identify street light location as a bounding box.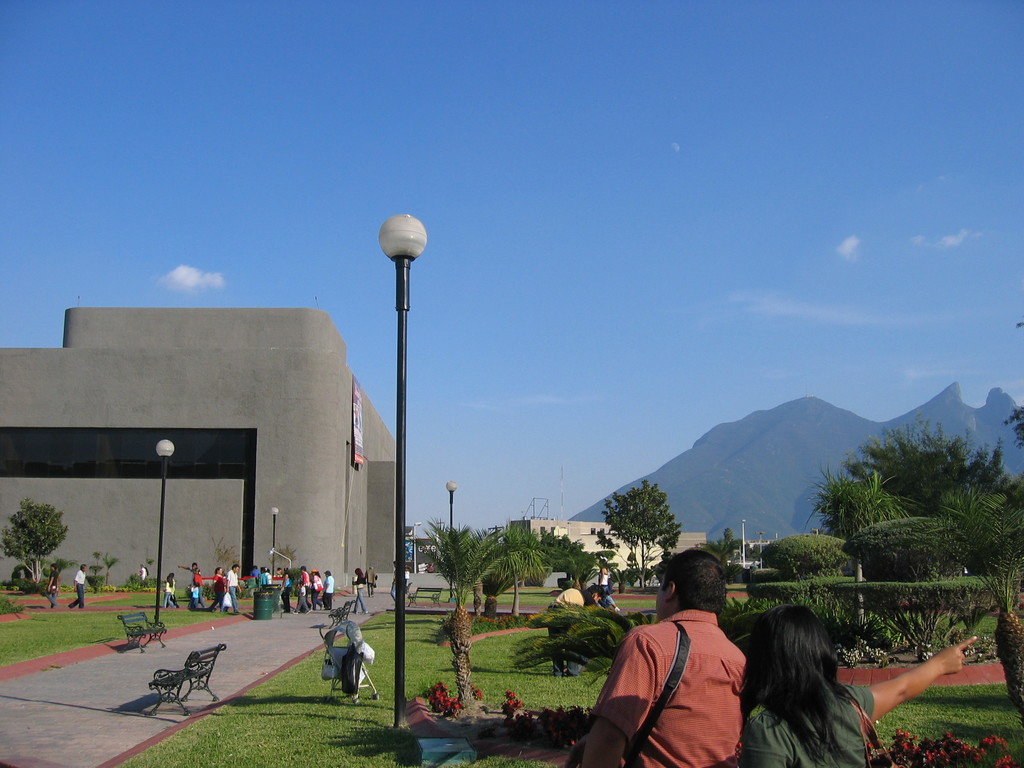
<bbox>738, 520, 746, 573</bbox>.
